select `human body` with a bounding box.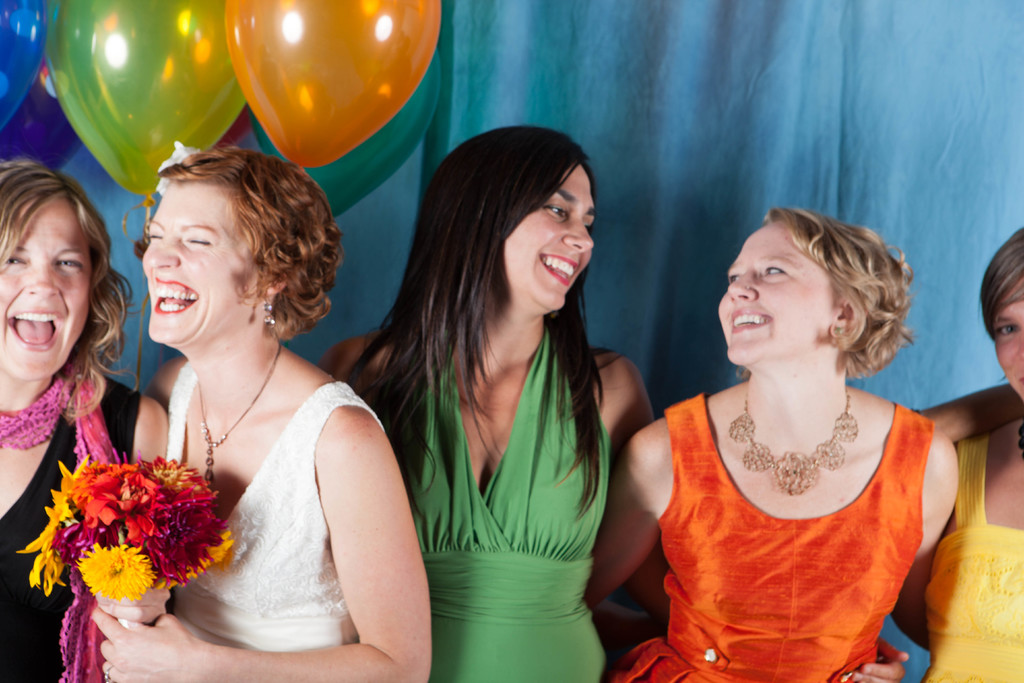
(x1=317, y1=113, x2=662, y2=682).
